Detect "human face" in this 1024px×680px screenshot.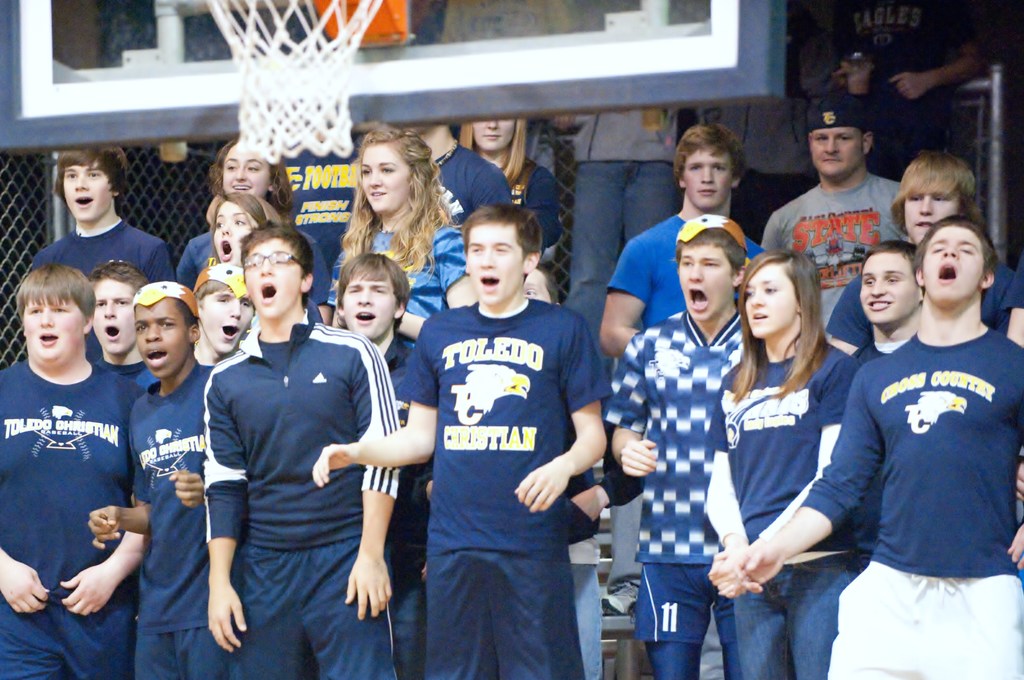
Detection: bbox=[473, 118, 520, 152].
